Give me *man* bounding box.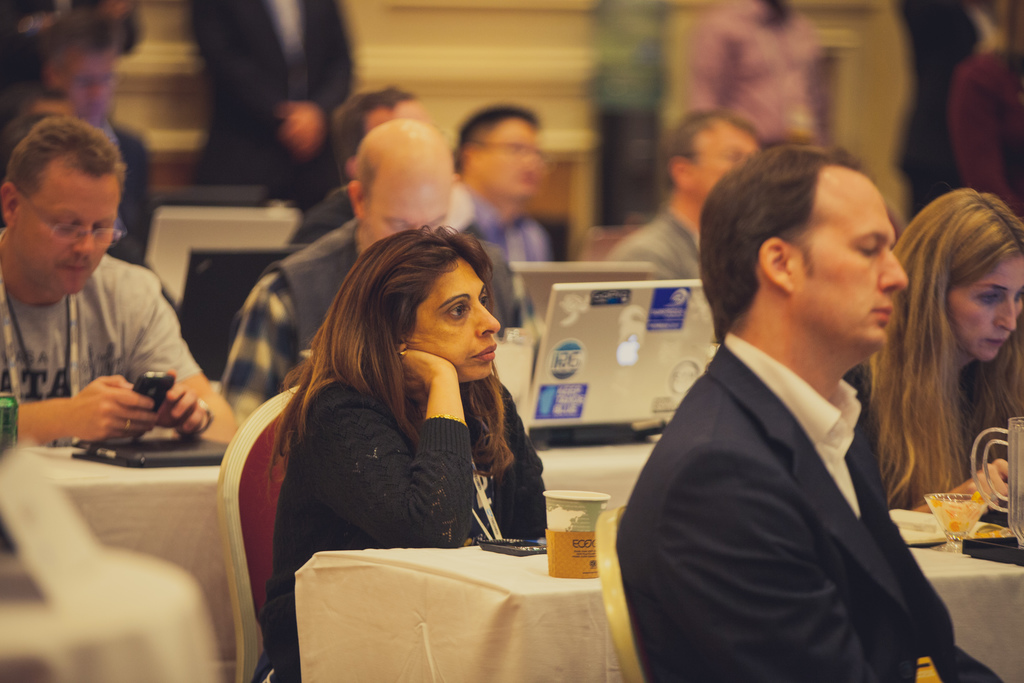
627:149:982:675.
